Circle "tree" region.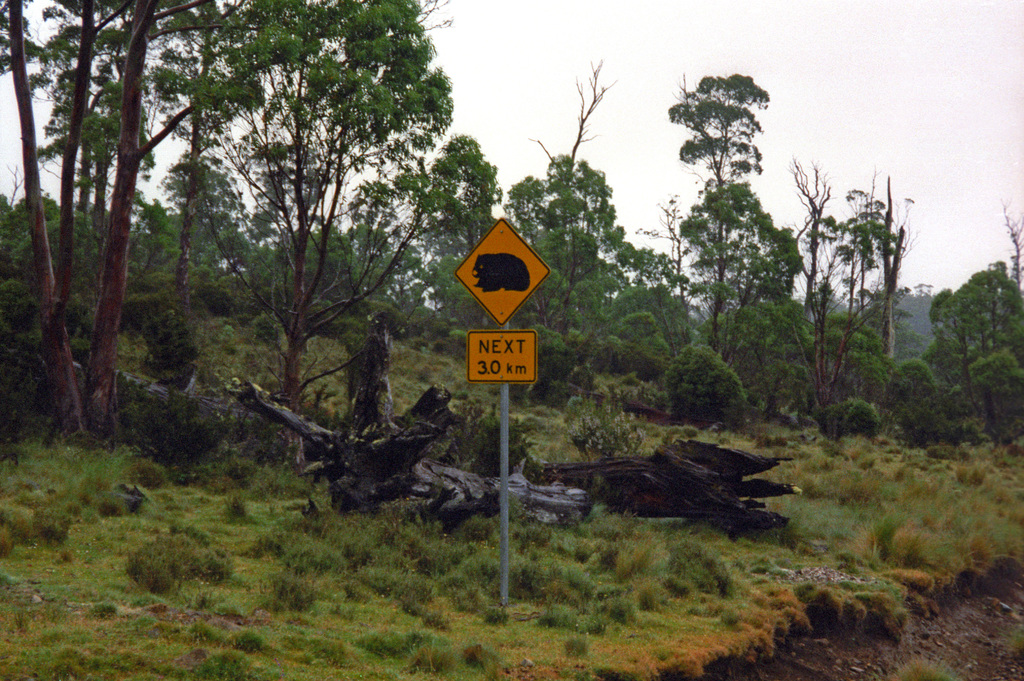
Region: <box>382,57,576,417</box>.
